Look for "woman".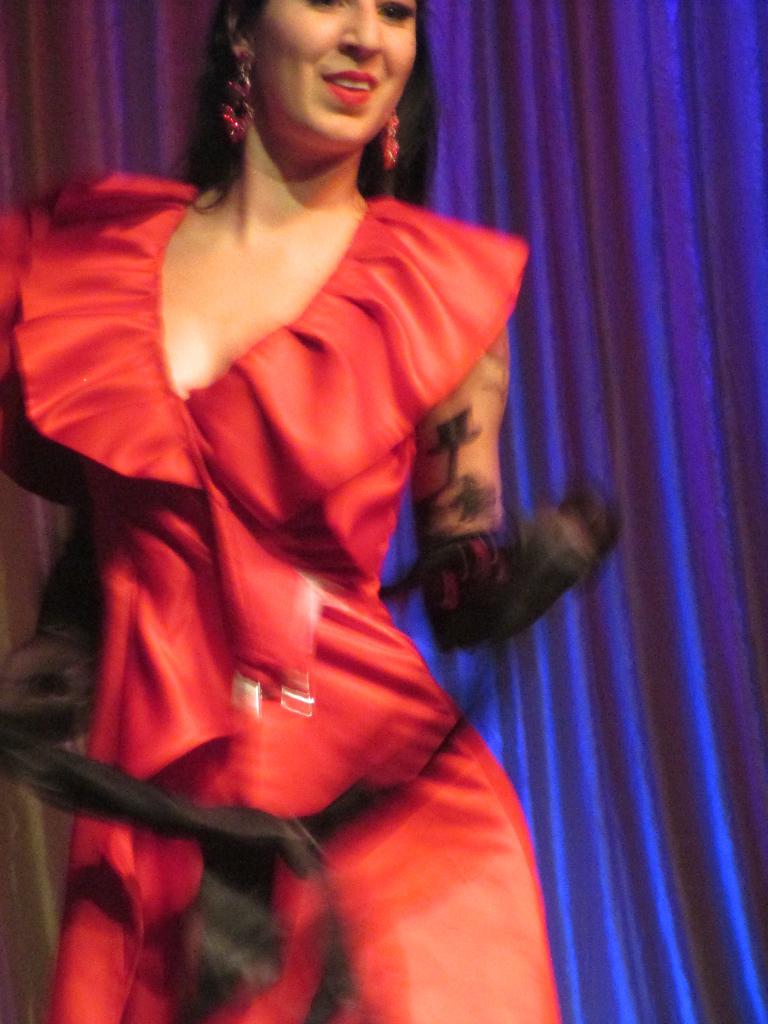
Found: select_region(38, 0, 557, 947).
